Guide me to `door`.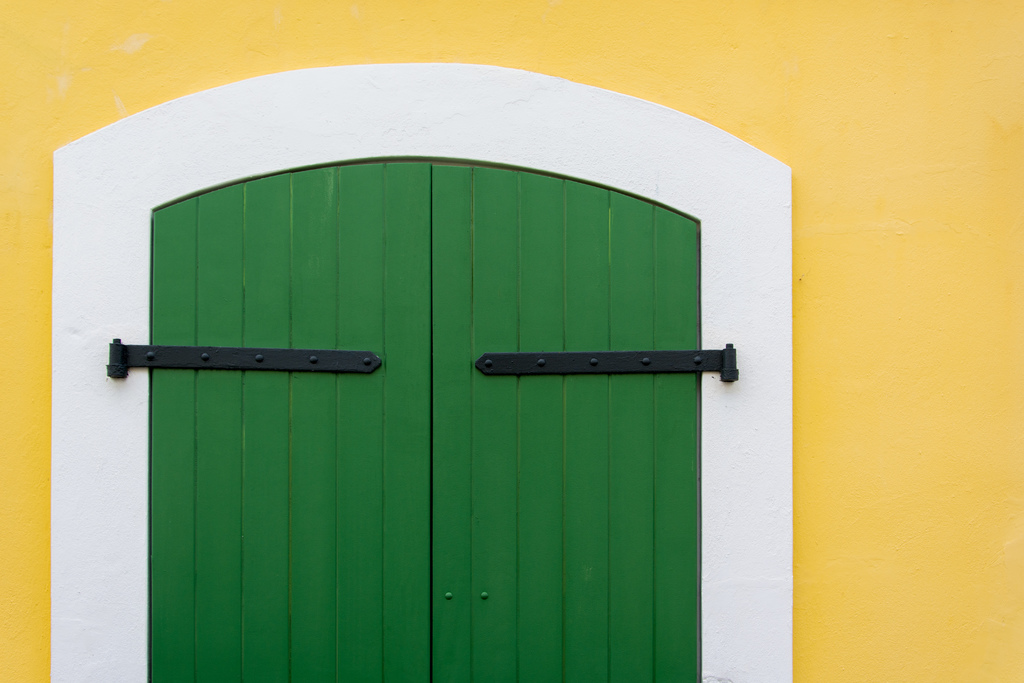
Guidance: bbox(144, 151, 706, 682).
